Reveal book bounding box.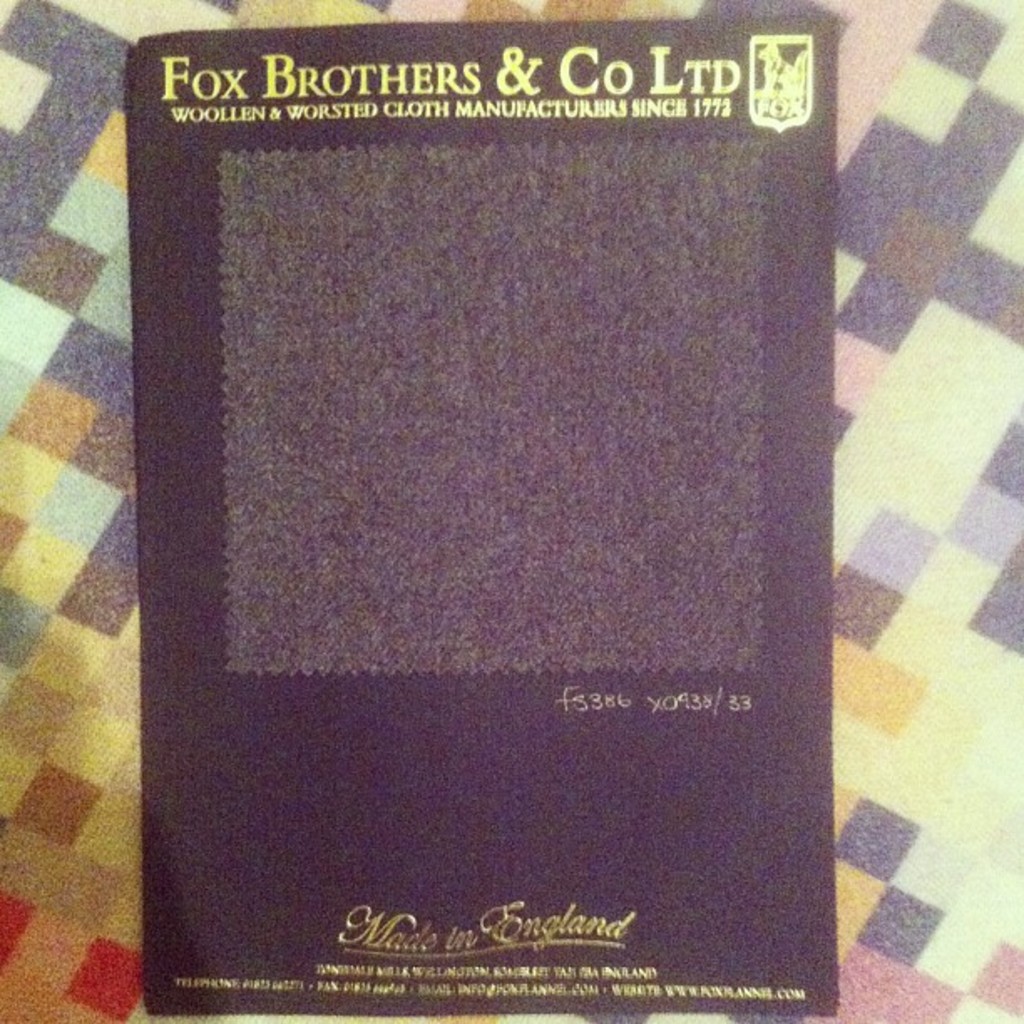
Revealed: <bbox>112, 0, 862, 1023</bbox>.
